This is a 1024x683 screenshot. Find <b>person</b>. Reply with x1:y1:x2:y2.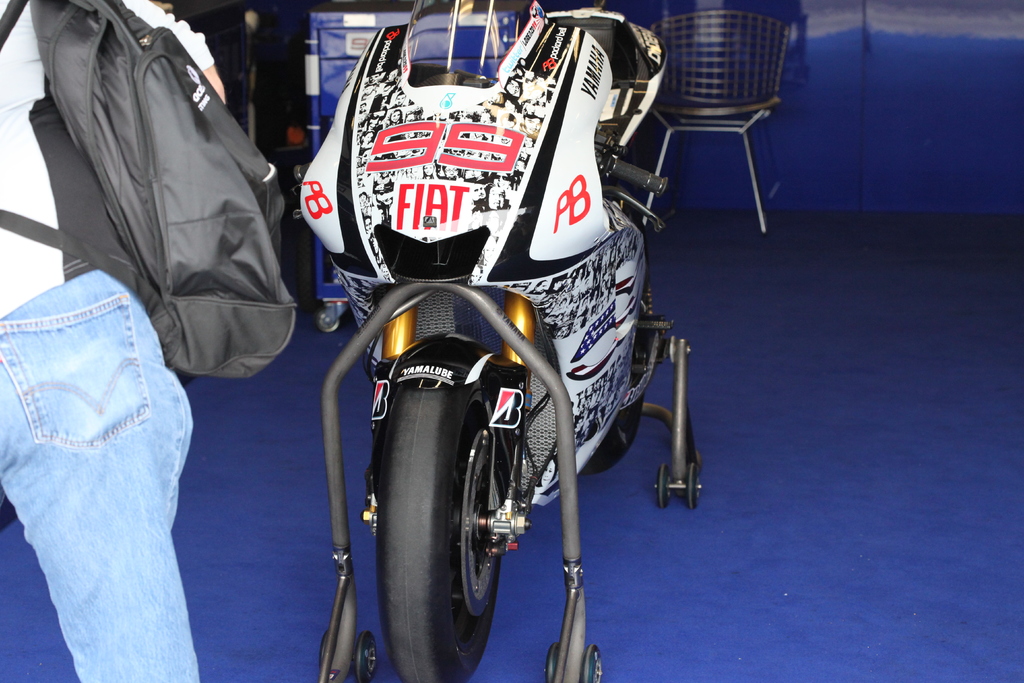
0:0:229:682.
